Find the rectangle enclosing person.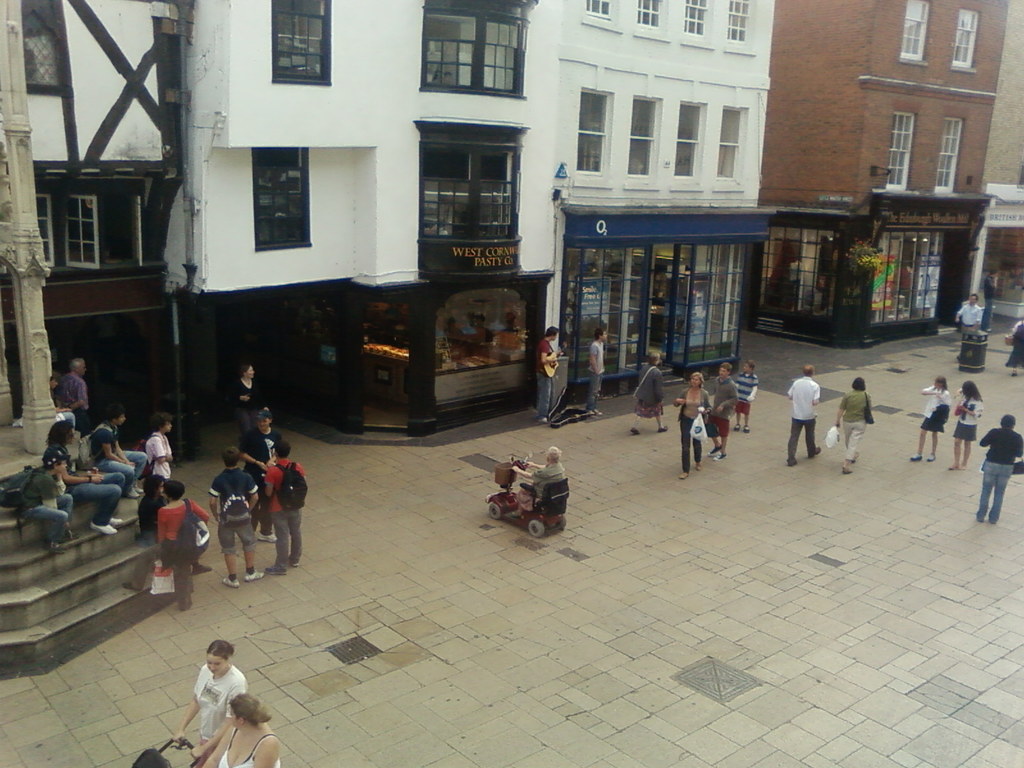
region(13, 458, 74, 549).
